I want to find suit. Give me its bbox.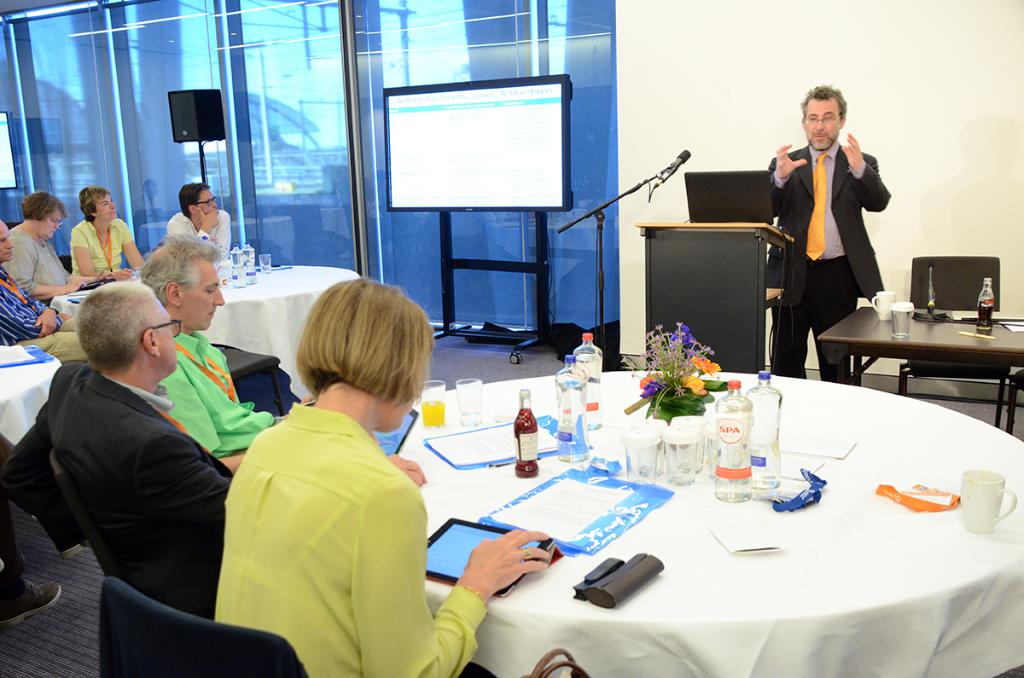
l=782, t=96, r=900, b=345.
